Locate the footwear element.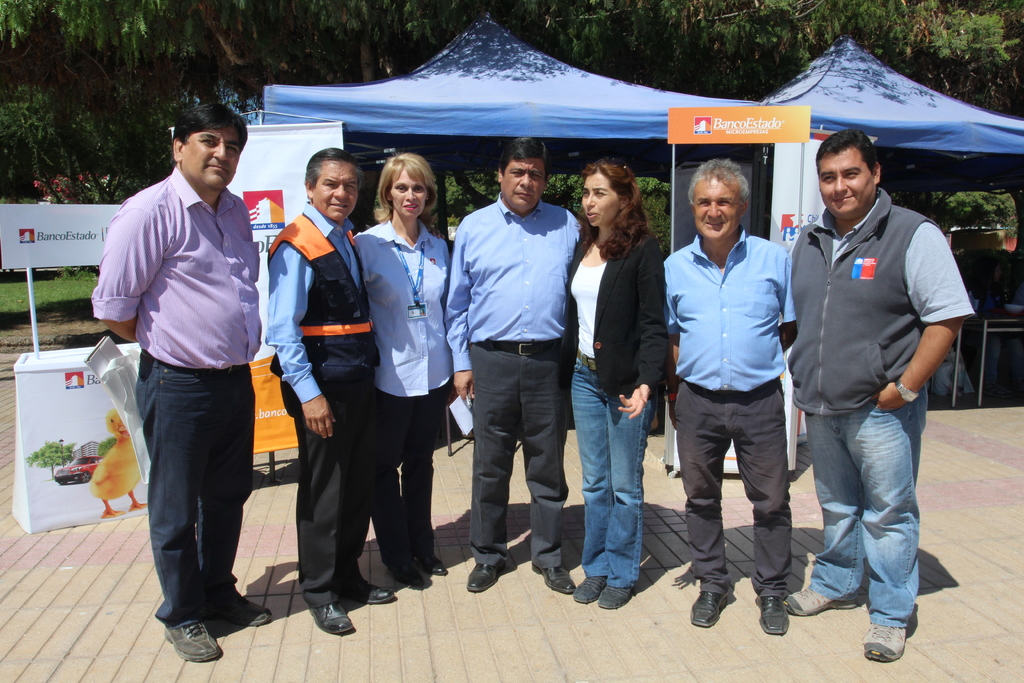
Element bbox: 386,554,429,597.
